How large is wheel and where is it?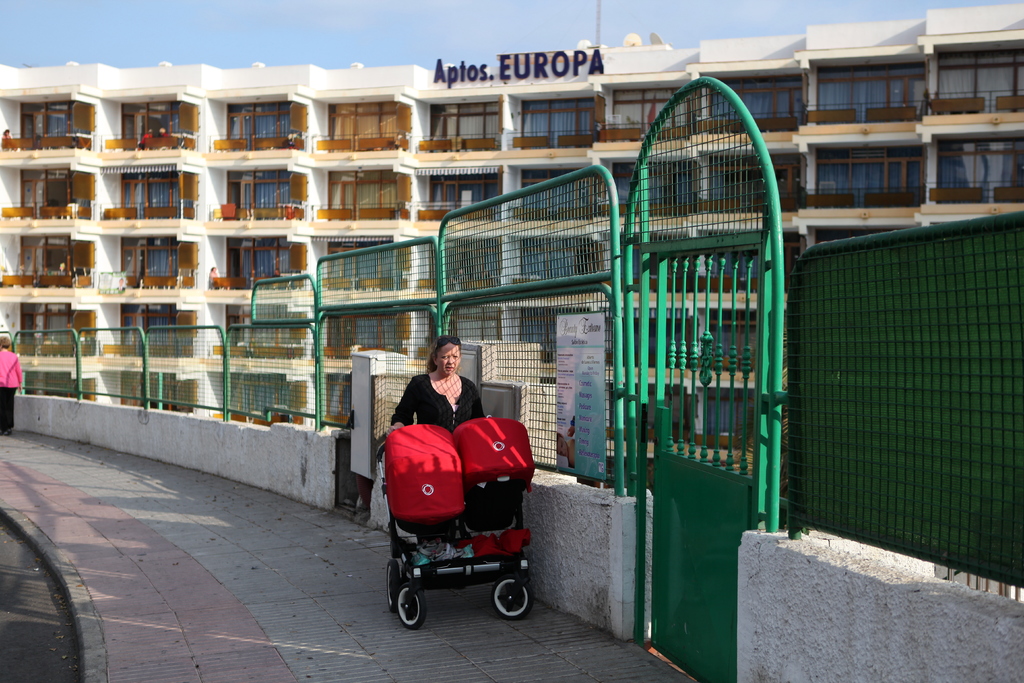
Bounding box: left=495, top=573, right=532, bottom=614.
